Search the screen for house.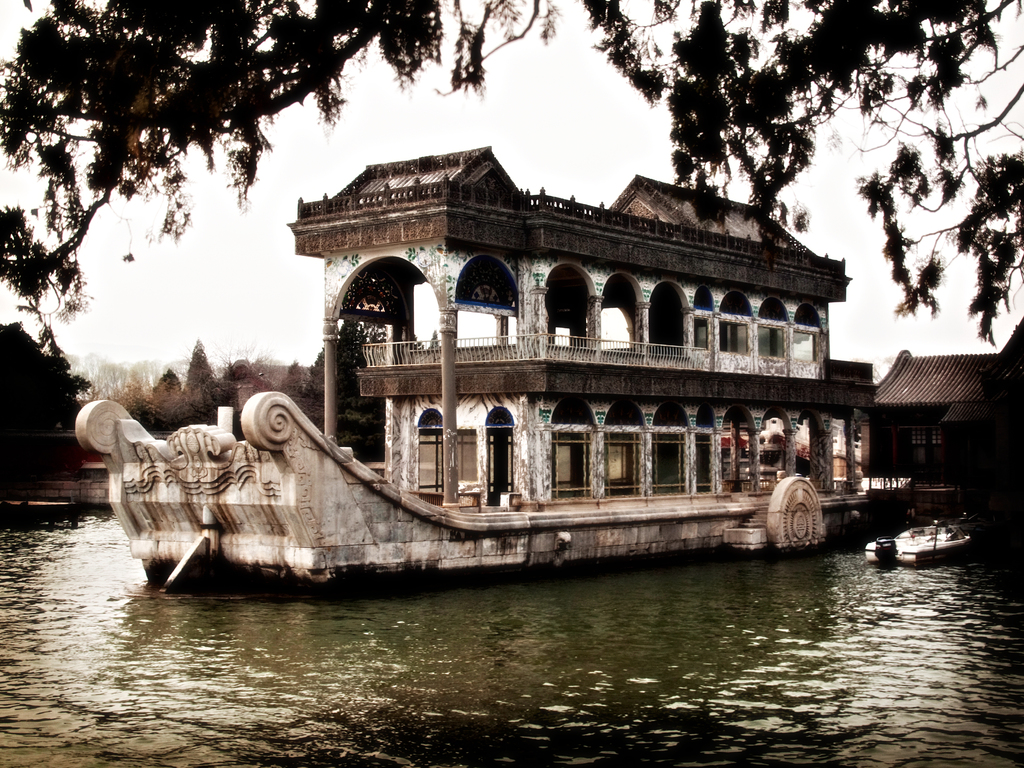
Found at locate(530, 191, 595, 342).
